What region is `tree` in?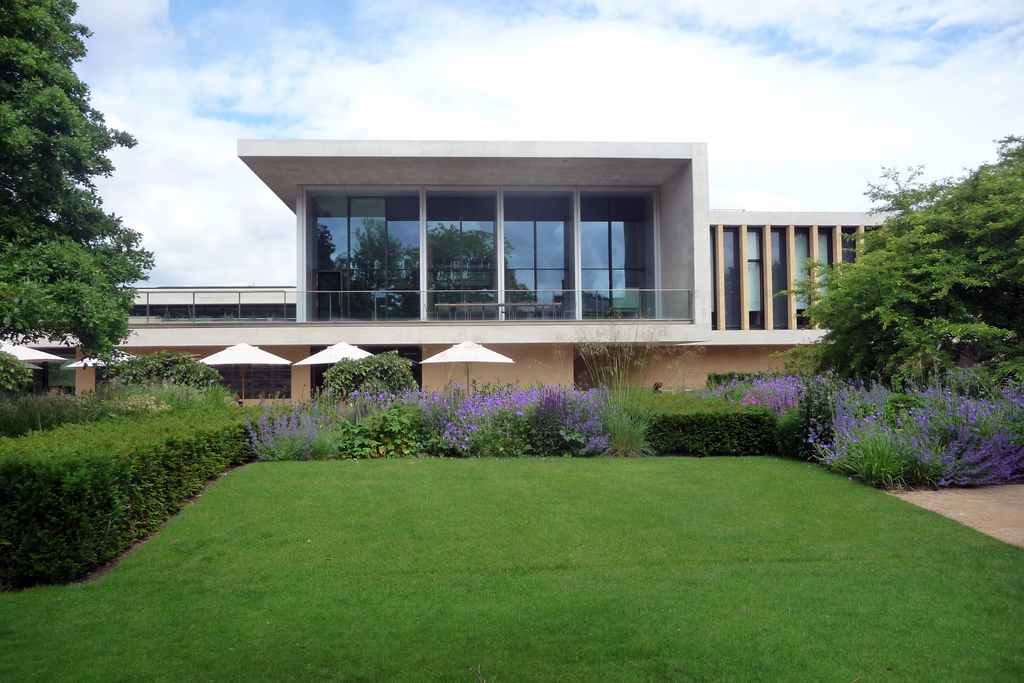
[0,0,157,352].
